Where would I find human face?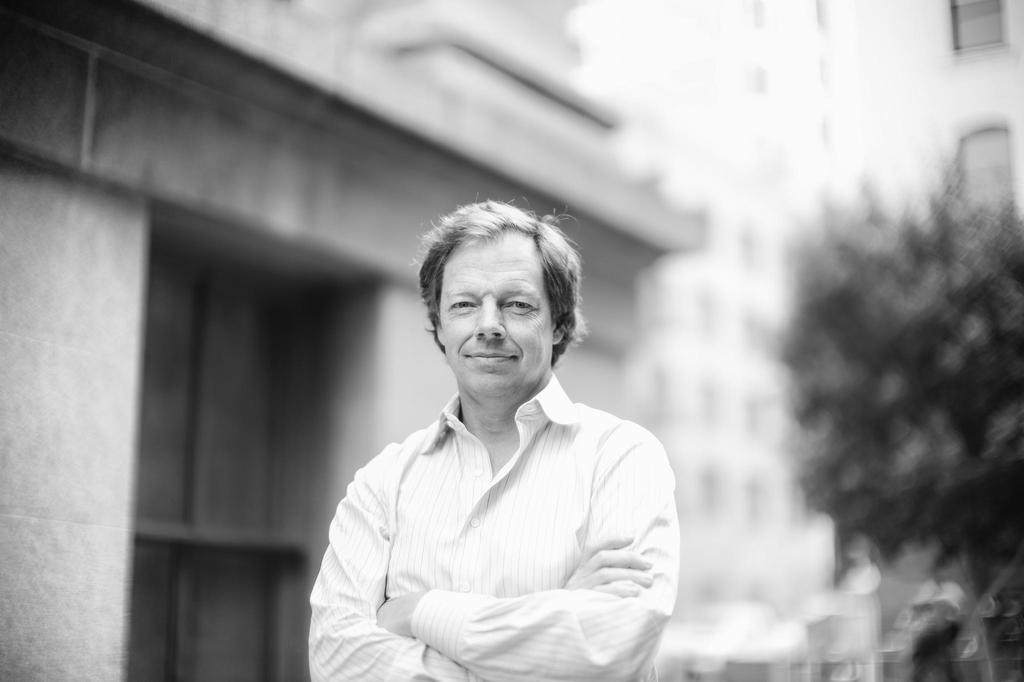
At Rect(438, 236, 550, 395).
